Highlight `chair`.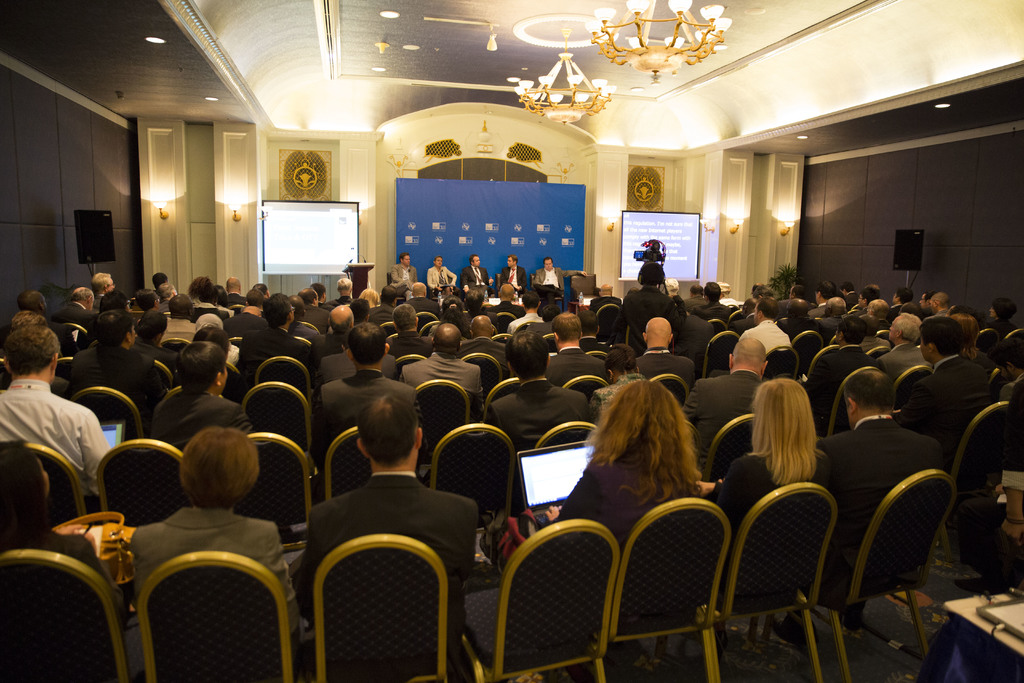
Highlighted region: 94:436:188:530.
